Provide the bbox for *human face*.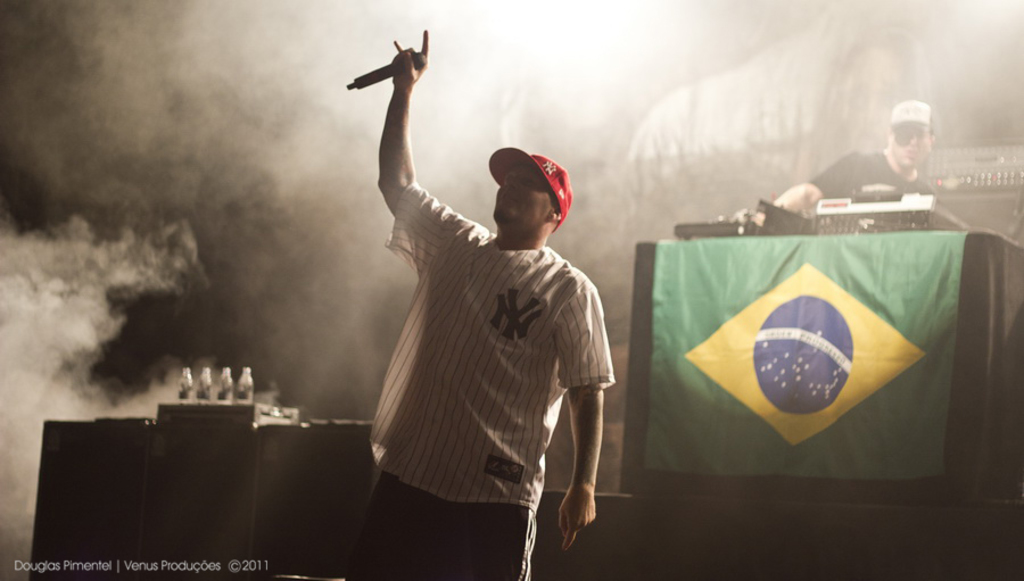
BBox(889, 122, 933, 167).
